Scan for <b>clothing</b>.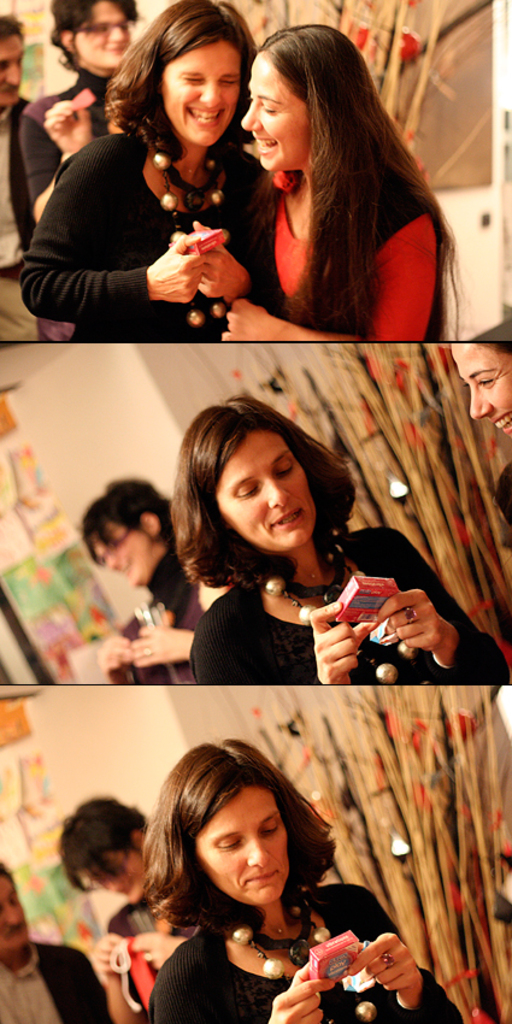
Scan result: 0 943 113 1023.
